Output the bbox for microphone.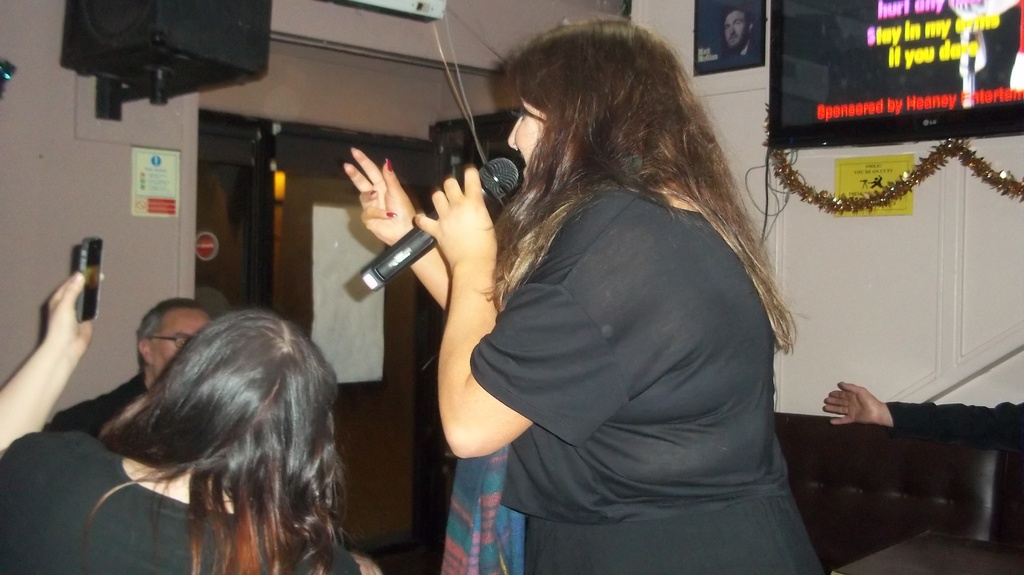
[left=355, top=148, right=497, bottom=281].
